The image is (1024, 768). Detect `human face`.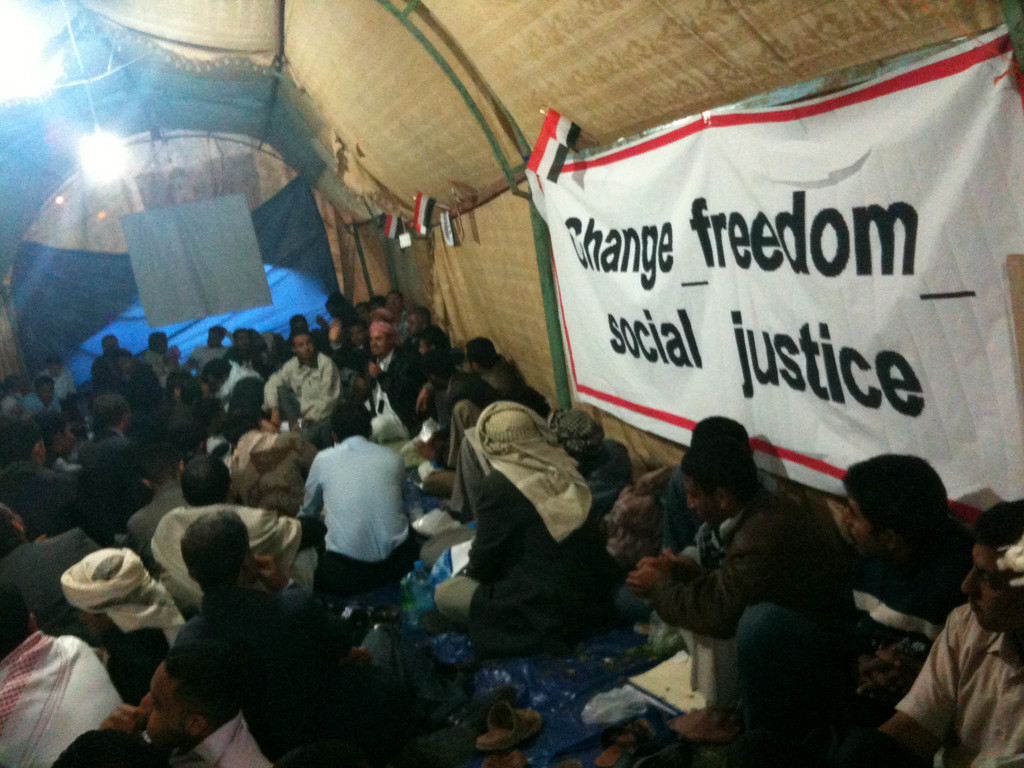
Detection: bbox(677, 473, 722, 524).
